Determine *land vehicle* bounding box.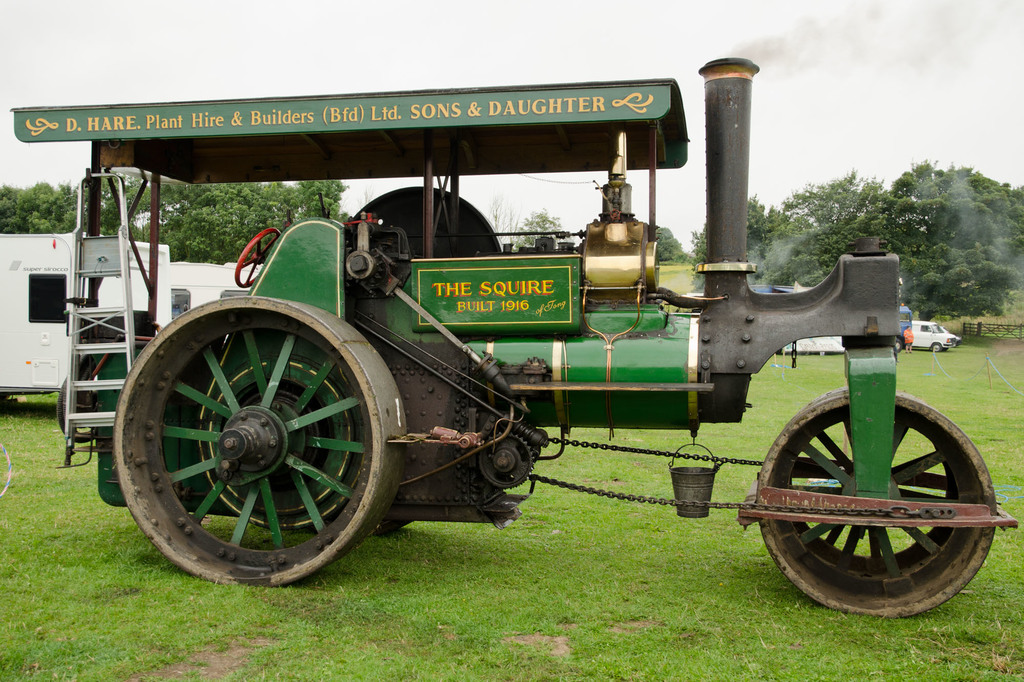
Determined: box=[0, 229, 170, 402].
